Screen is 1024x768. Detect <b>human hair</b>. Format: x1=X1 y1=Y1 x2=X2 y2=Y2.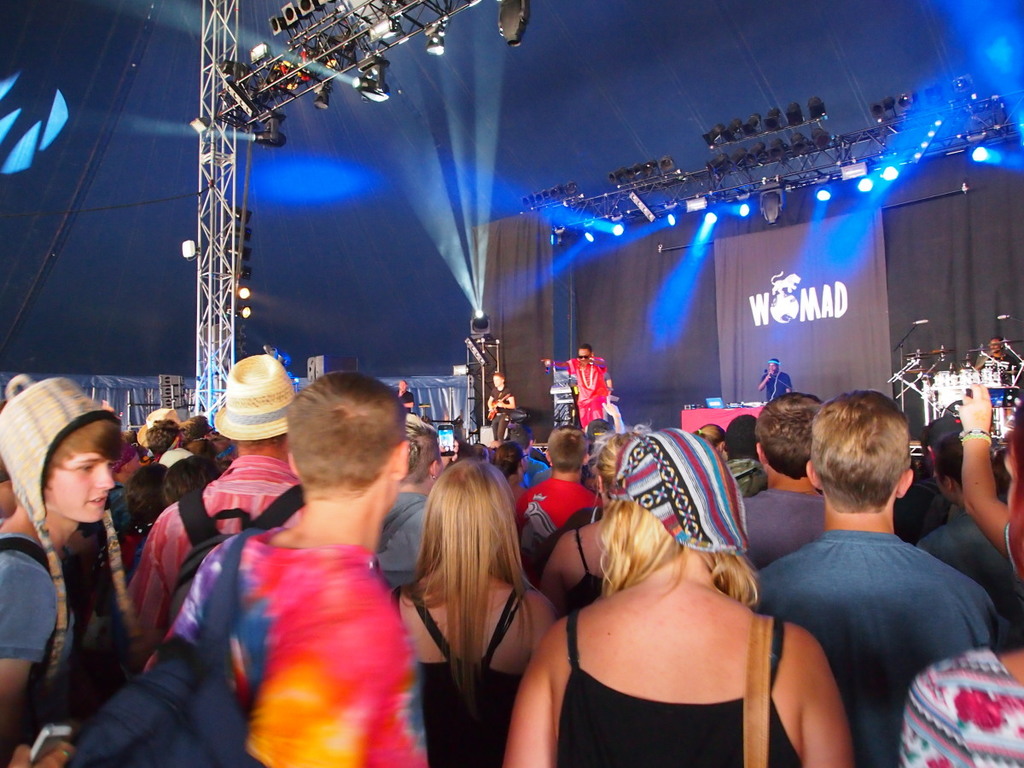
x1=505 y1=422 x2=533 y2=452.
